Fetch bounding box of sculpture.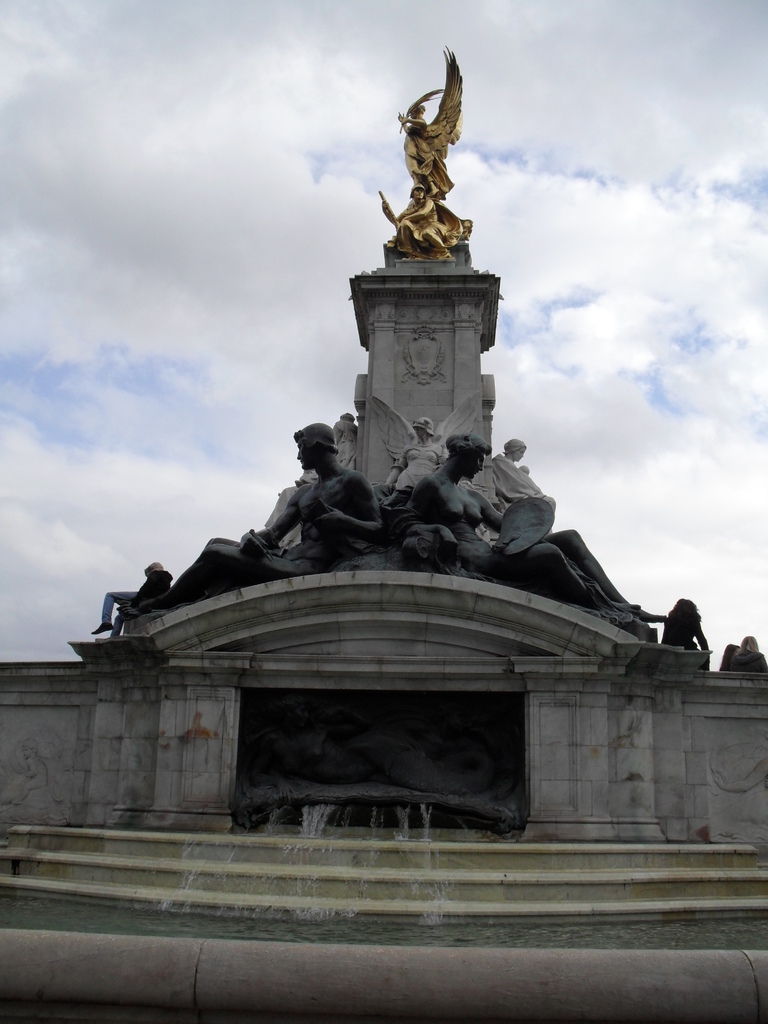
Bbox: (x1=122, y1=423, x2=382, y2=624).
